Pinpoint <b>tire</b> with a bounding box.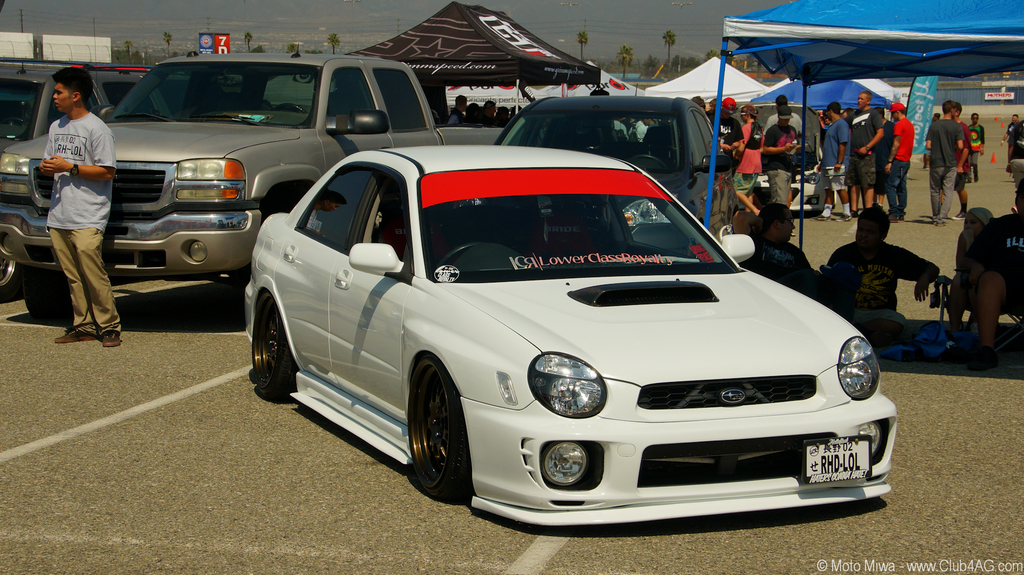
x1=21 y1=269 x2=88 y2=323.
